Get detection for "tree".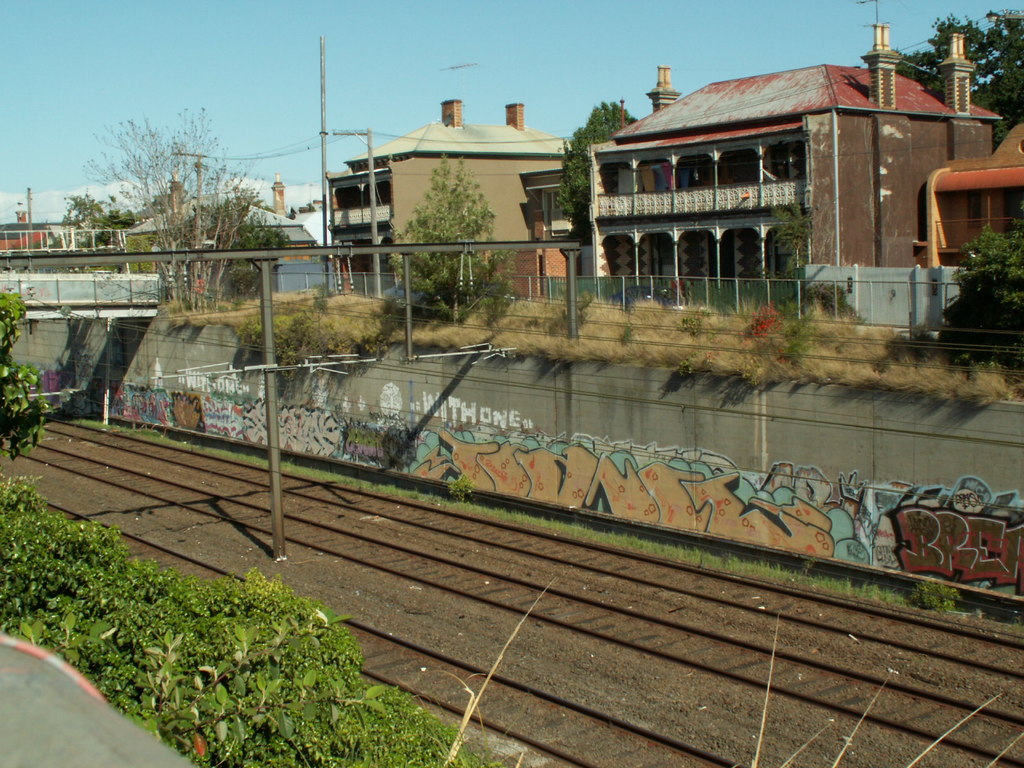
Detection: (81,118,296,286).
